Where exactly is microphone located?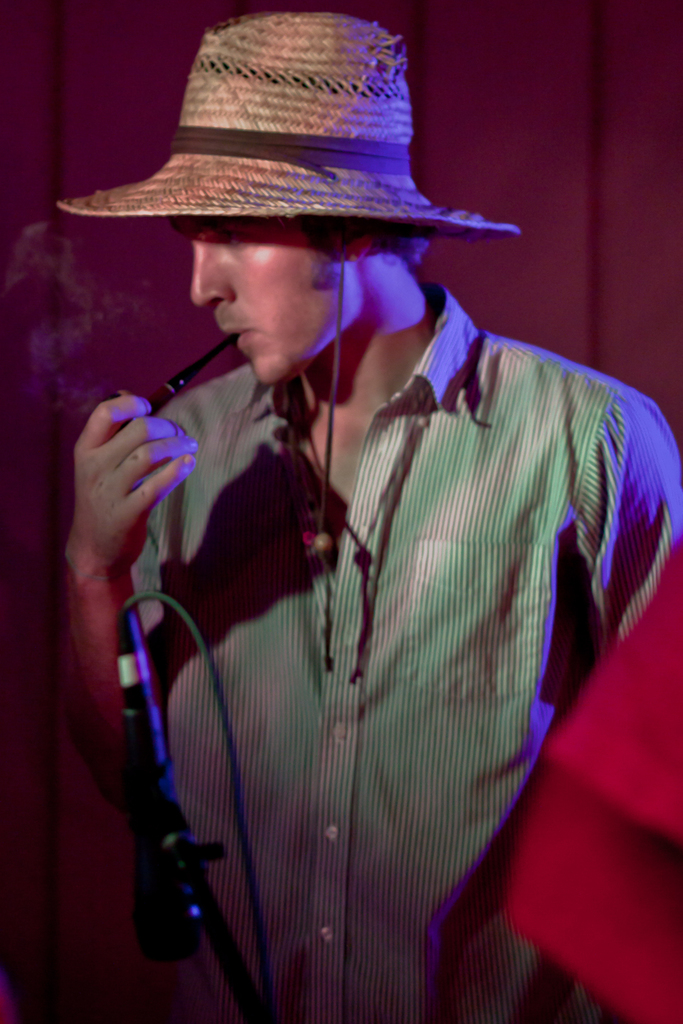
Its bounding box is 124 604 203 970.
